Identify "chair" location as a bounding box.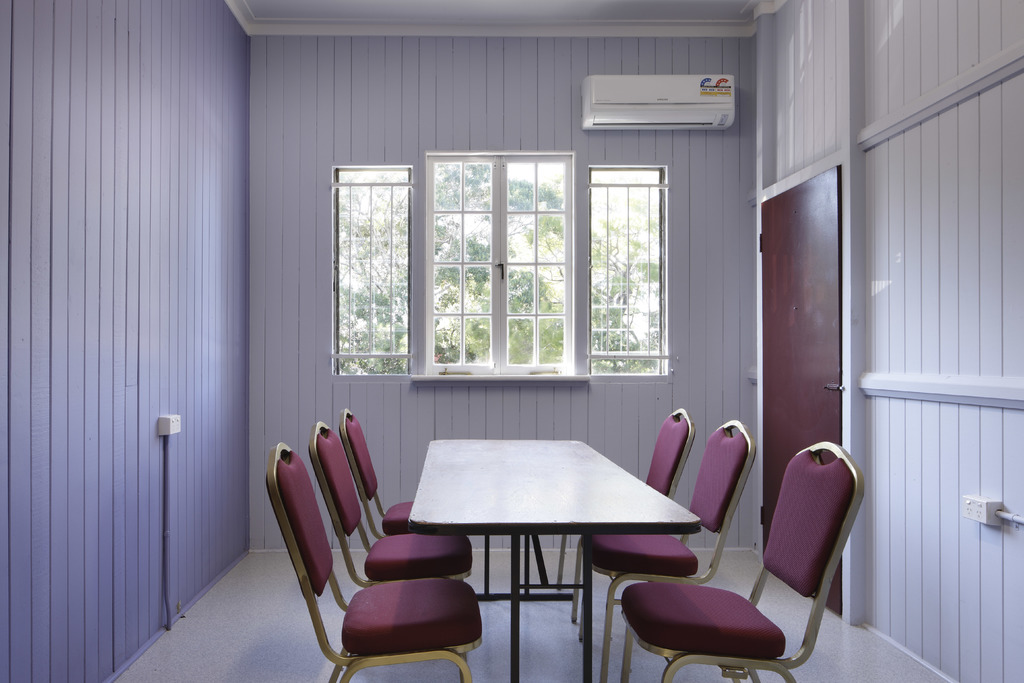
{"x1": 575, "y1": 419, "x2": 759, "y2": 682}.
